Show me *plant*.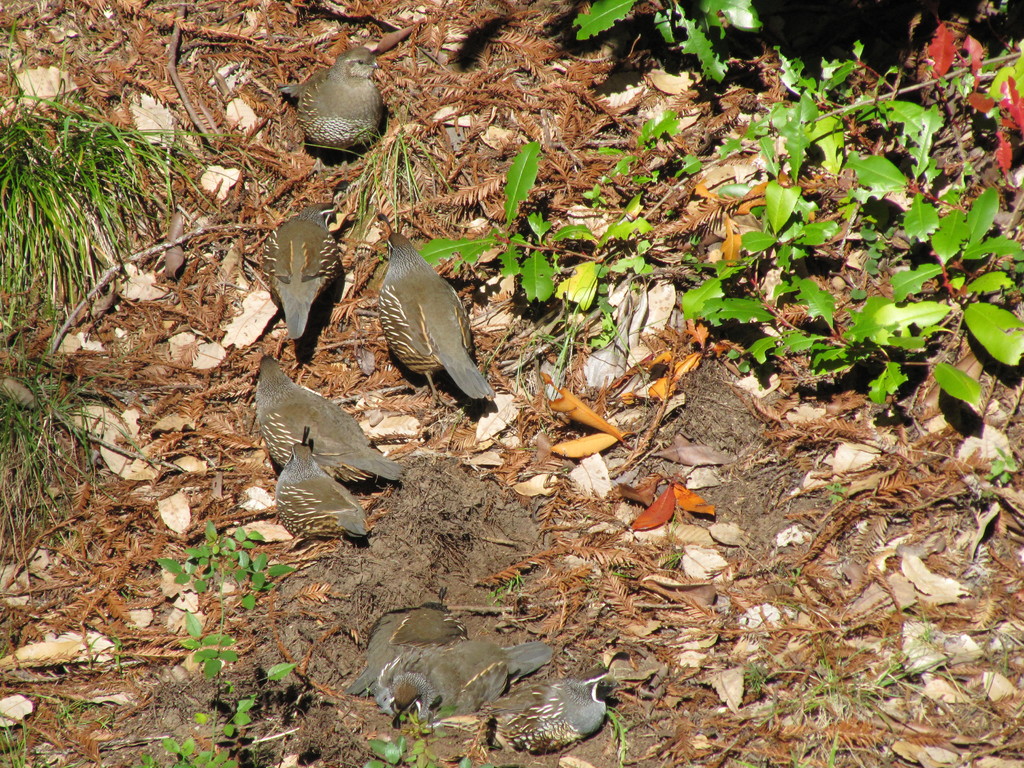
*plant* is here: {"x1": 604, "y1": 702, "x2": 628, "y2": 767}.
